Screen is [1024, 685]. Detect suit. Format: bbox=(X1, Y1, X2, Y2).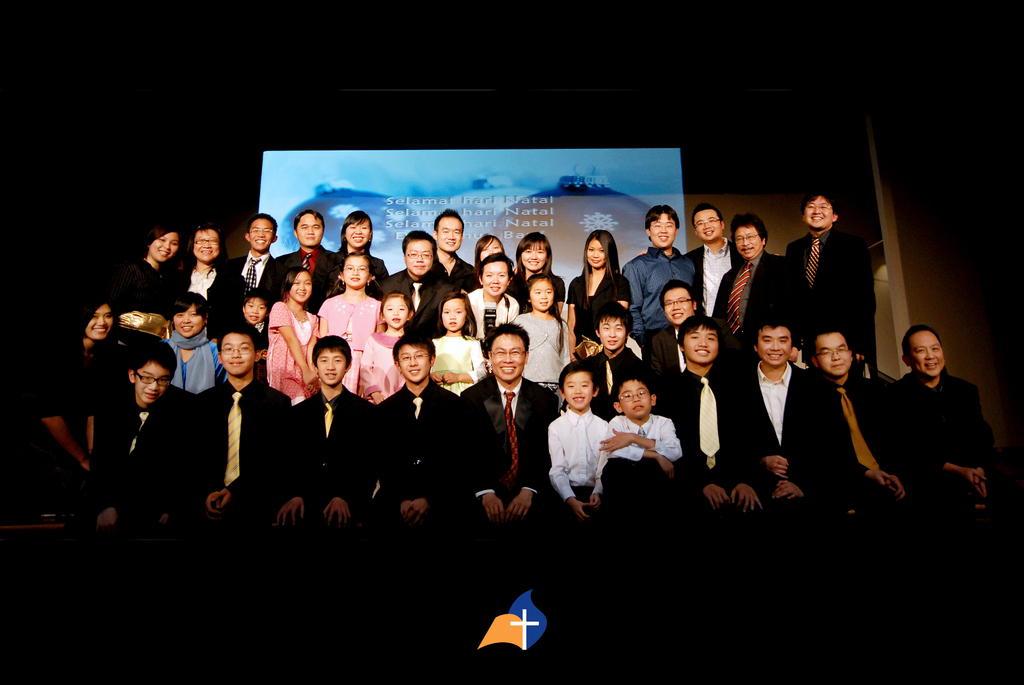
bbox=(171, 262, 259, 310).
